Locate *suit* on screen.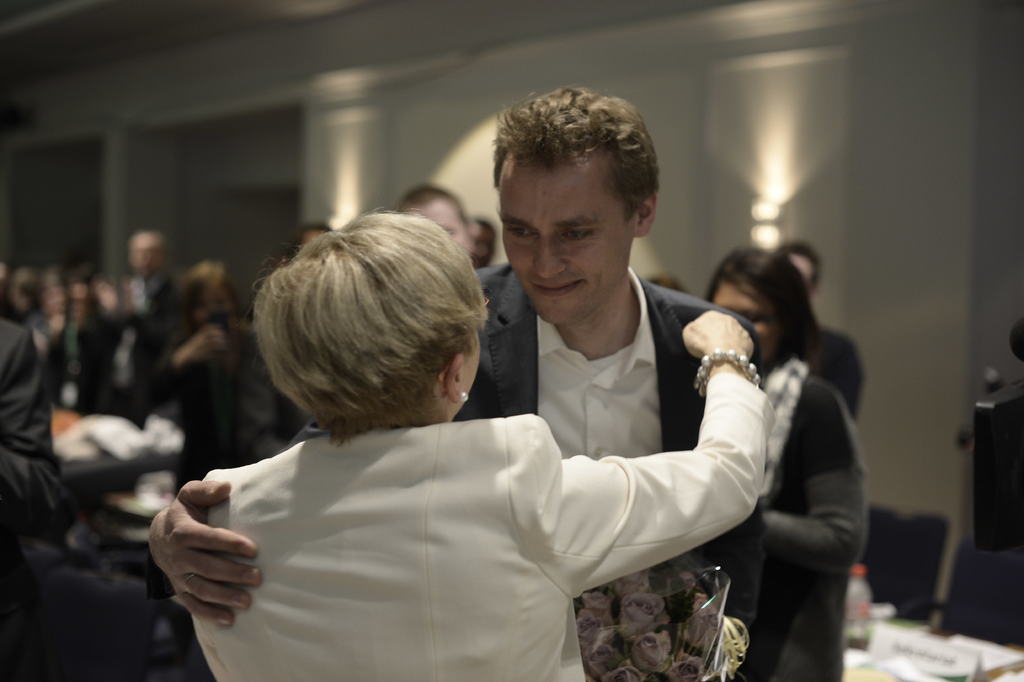
On screen at box=[186, 370, 779, 681].
